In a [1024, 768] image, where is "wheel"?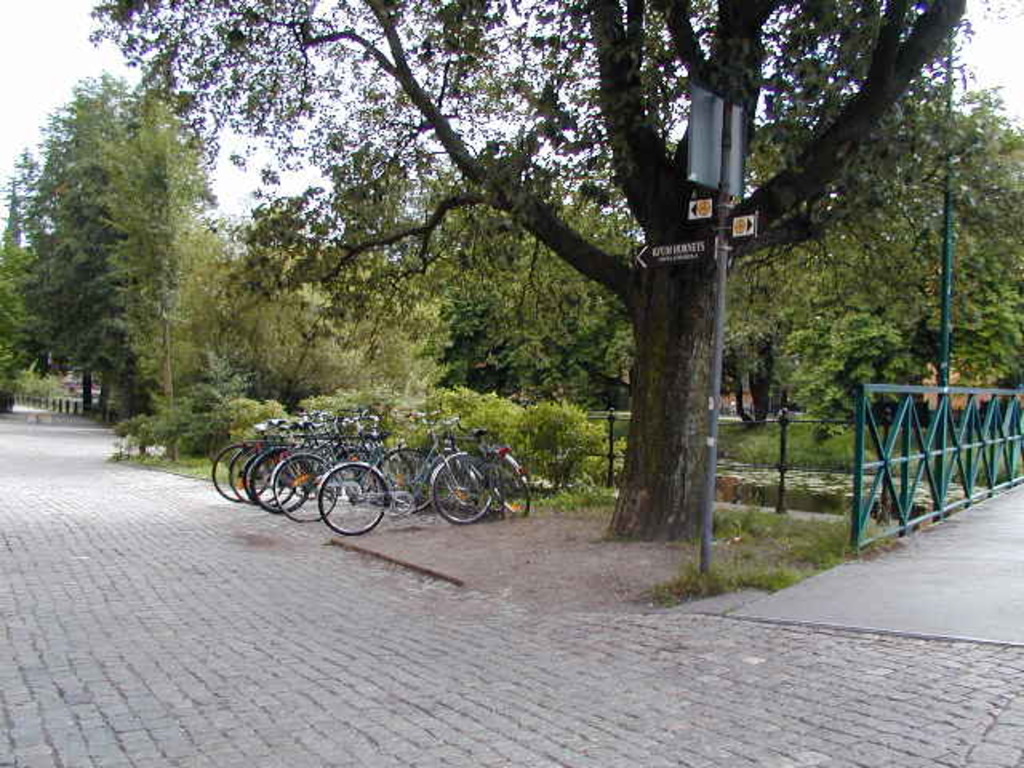
box(245, 448, 312, 514).
